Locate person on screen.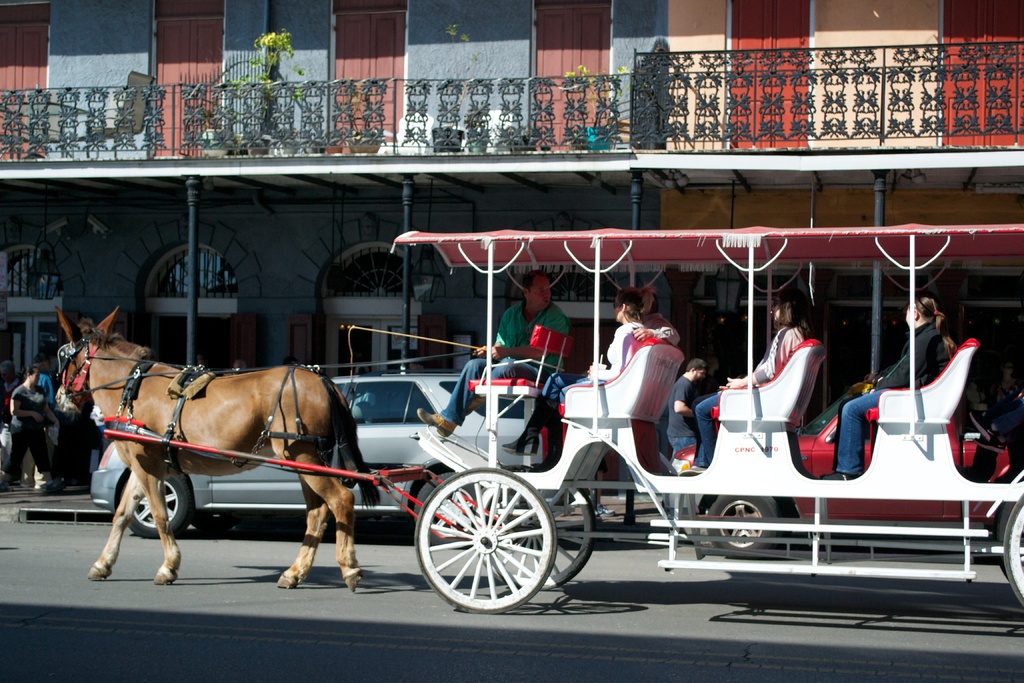
On screen at <box>500,288,678,456</box>.
